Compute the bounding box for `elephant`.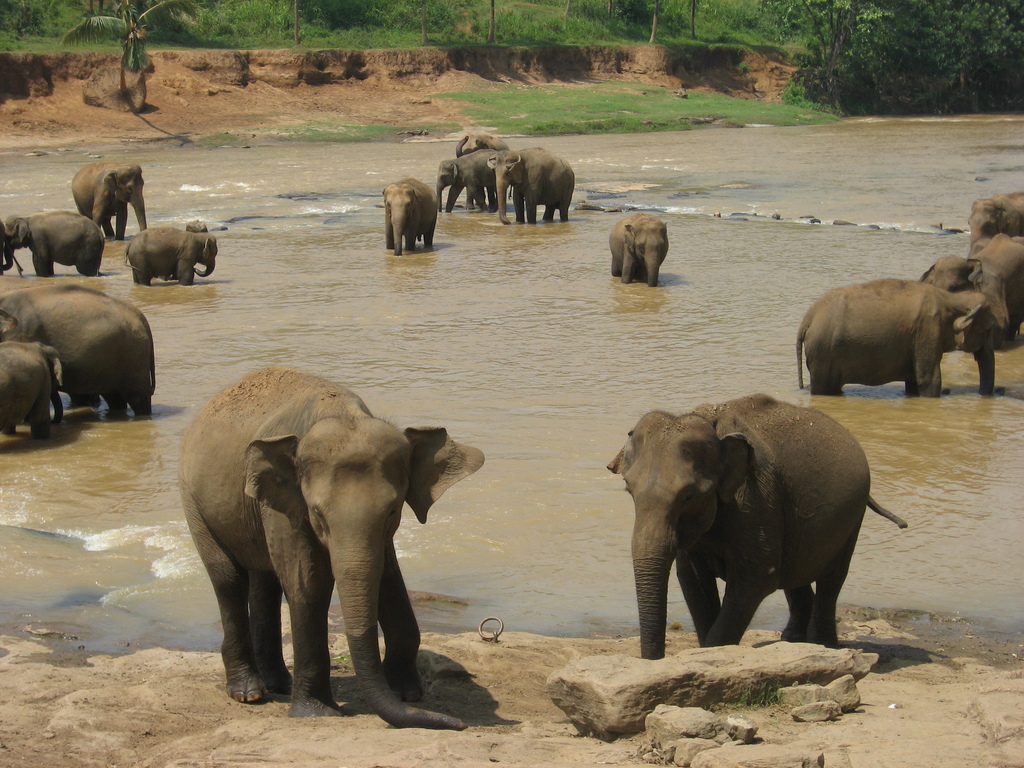
[124, 223, 221, 296].
